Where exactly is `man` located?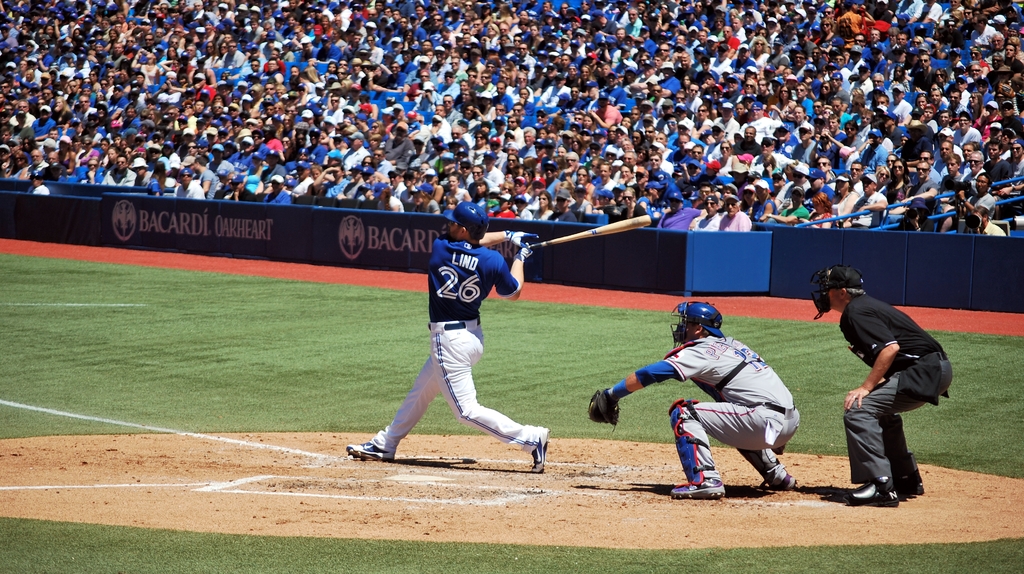
Its bounding box is x1=36 y1=41 x2=54 y2=72.
